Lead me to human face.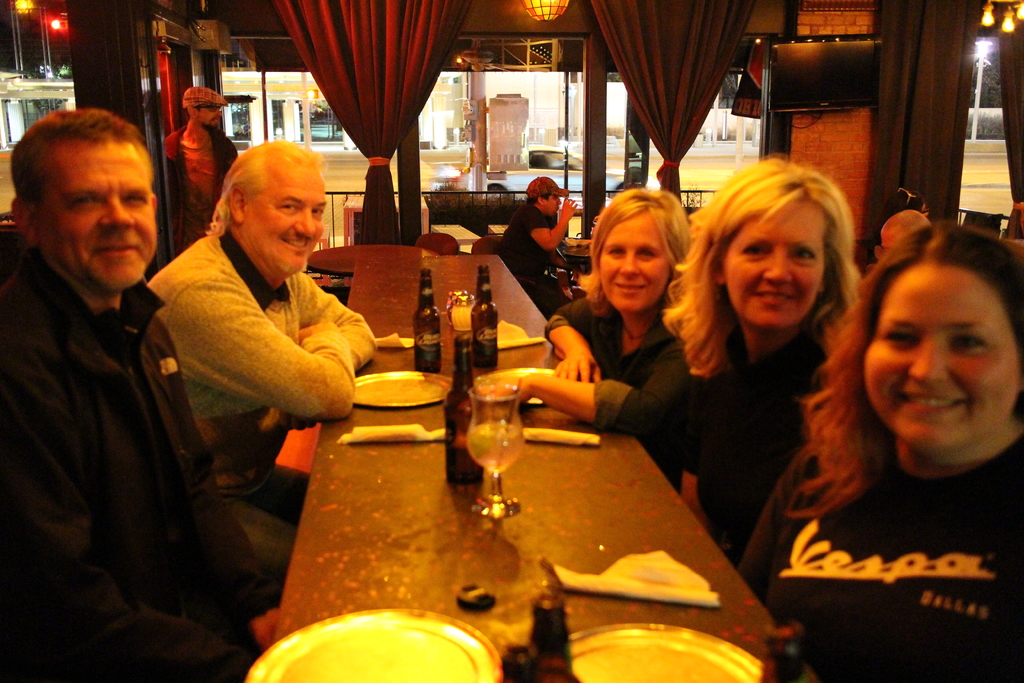
Lead to x1=549 y1=197 x2=563 y2=213.
